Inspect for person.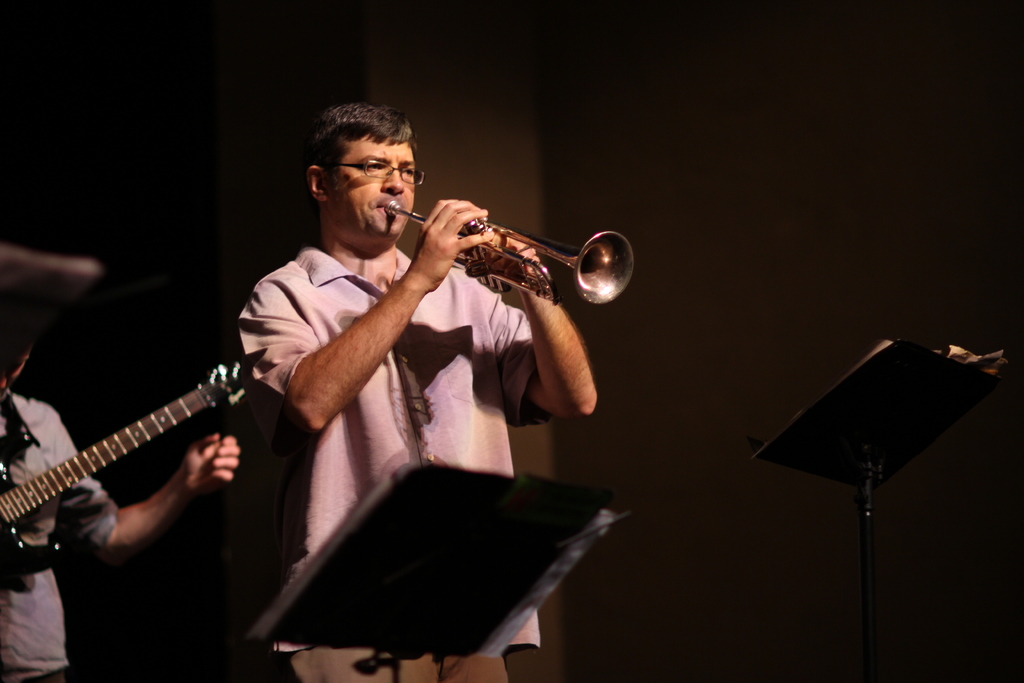
Inspection: [left=0, top=308, right=244, bottom=682].
